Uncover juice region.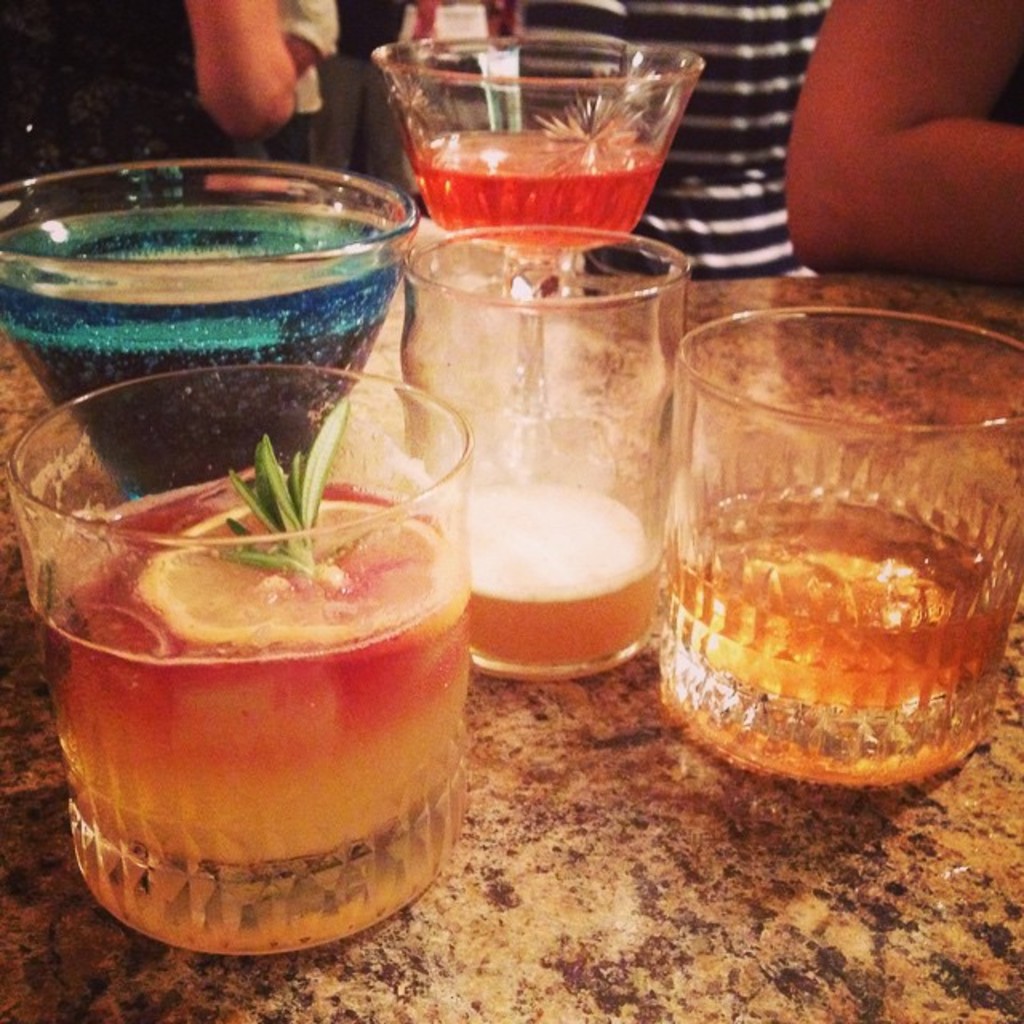
Uncovered: [667,502,1022,803].
